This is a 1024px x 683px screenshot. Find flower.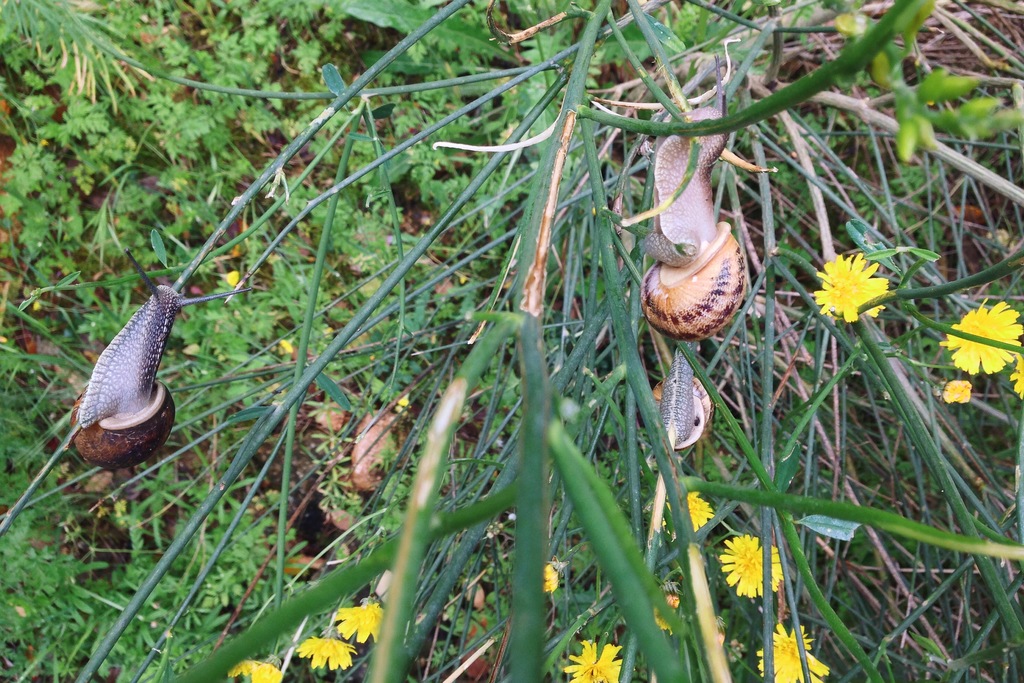
Bounding box: bbox(758, 621, 834, 682).
